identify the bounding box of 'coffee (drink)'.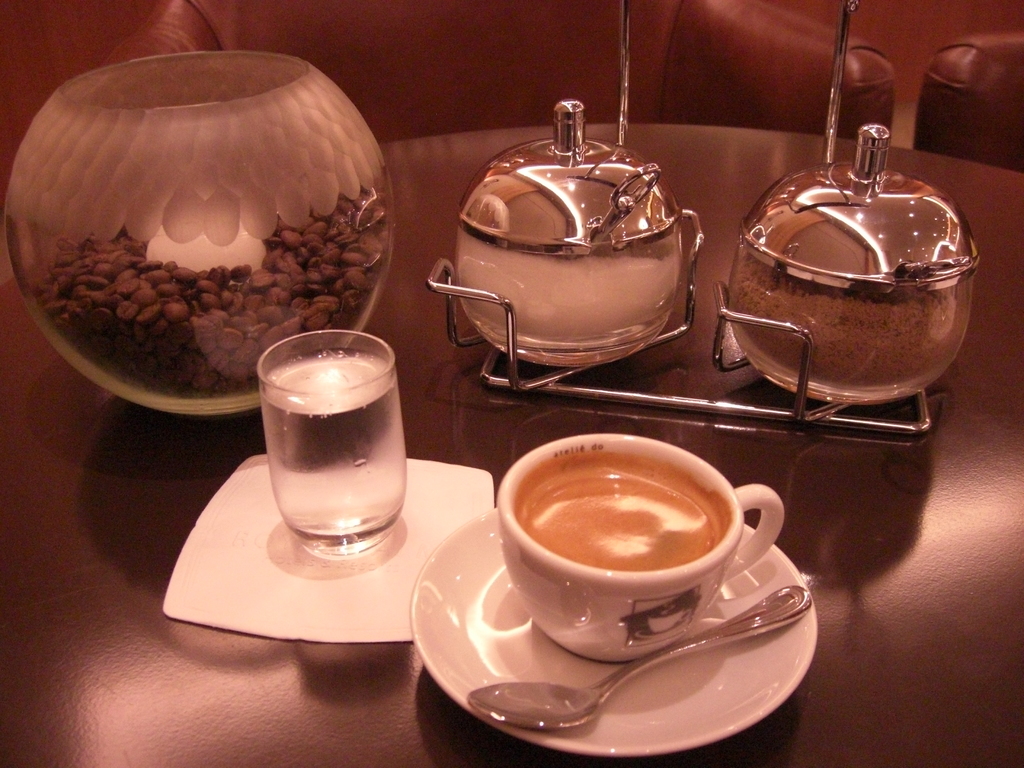
<region>510, 446, 733, 572</region>.
